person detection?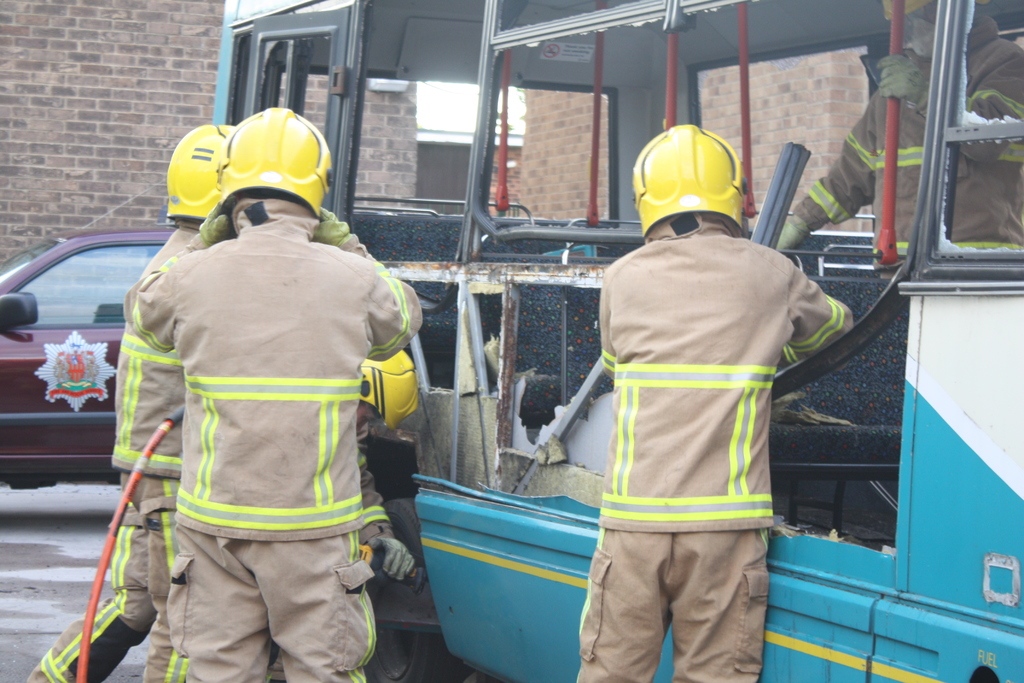
353 349 423 586
